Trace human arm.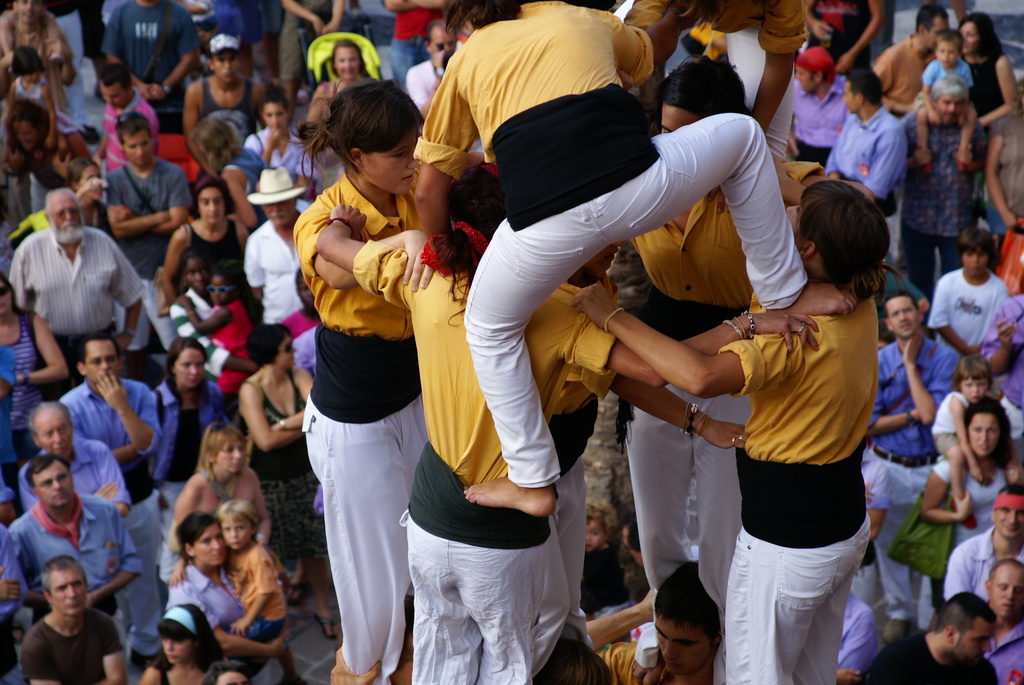
Traced to {"x1": 862, "y1": 407, "x2": 922, "y2": 441}.
